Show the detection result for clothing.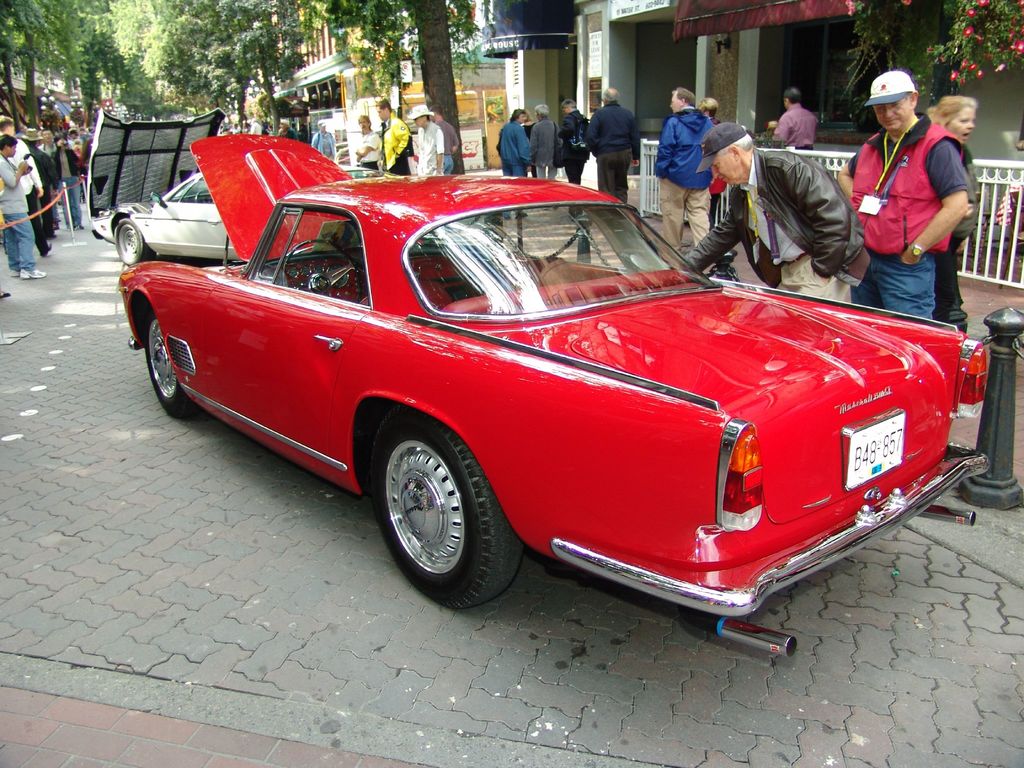
771,103,821,149.
